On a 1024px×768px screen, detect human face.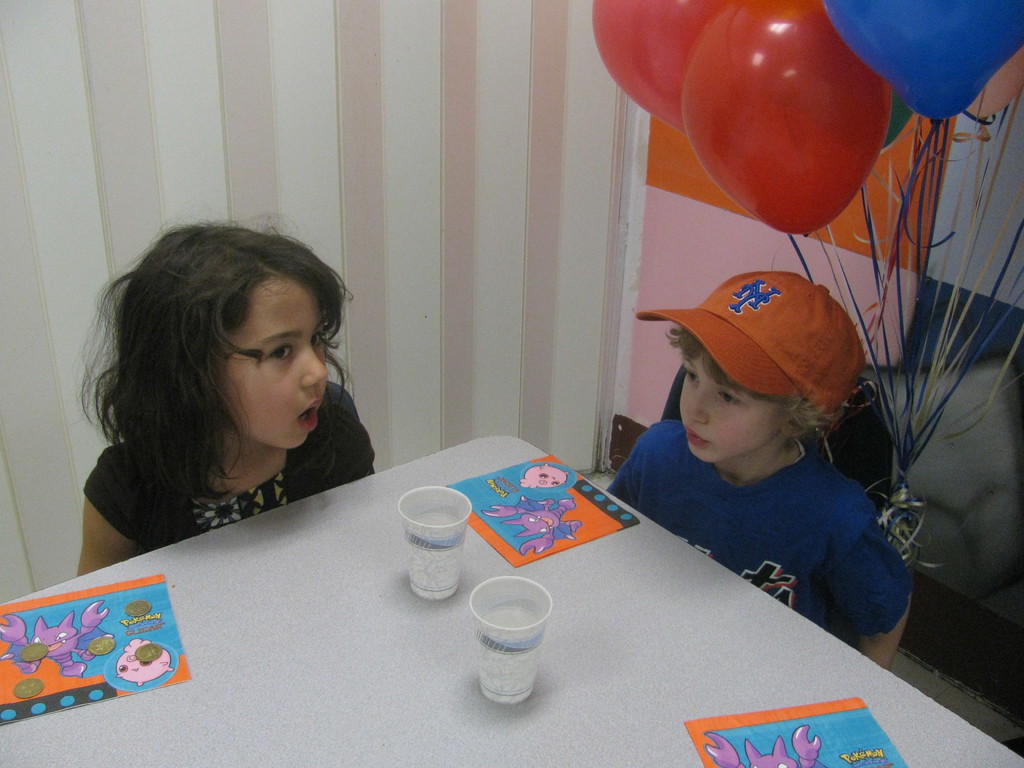
<bbox>673, 355, 789, 461</bbox>.
